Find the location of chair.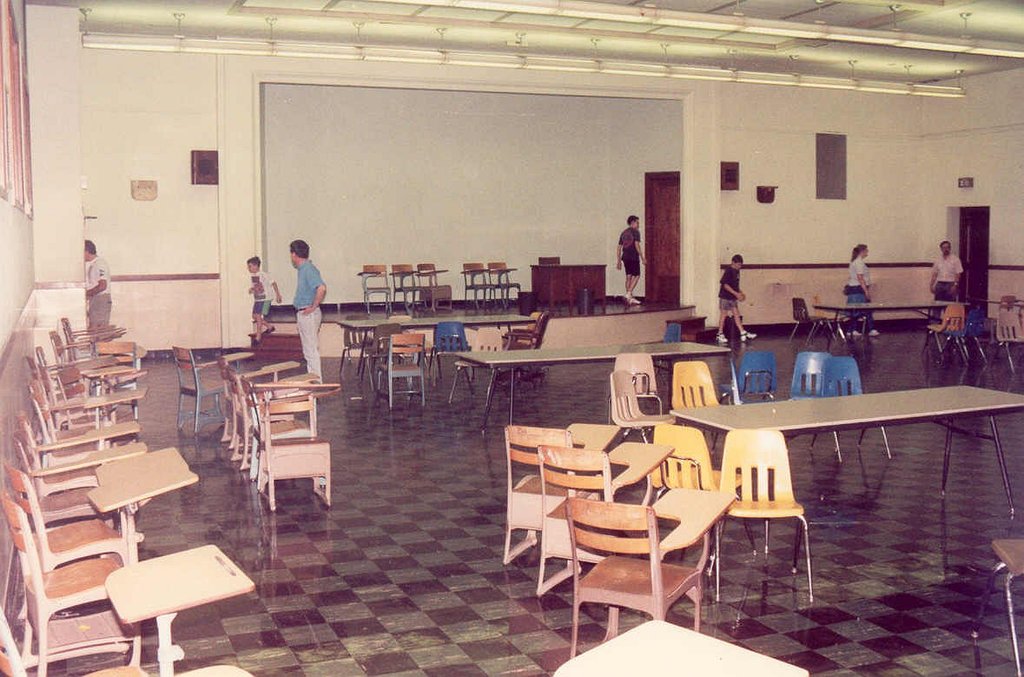
Location: x1=645, y1=421, x2=759, y2=601.
